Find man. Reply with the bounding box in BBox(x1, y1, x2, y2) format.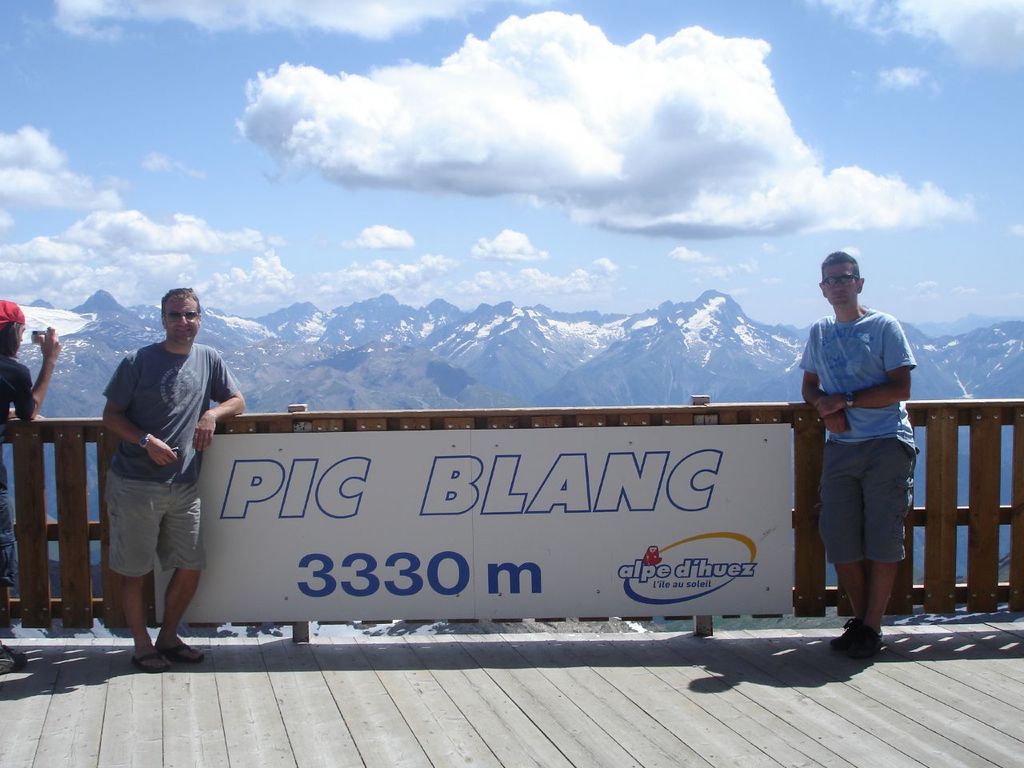
BBox(90, 281, 252, 683).
